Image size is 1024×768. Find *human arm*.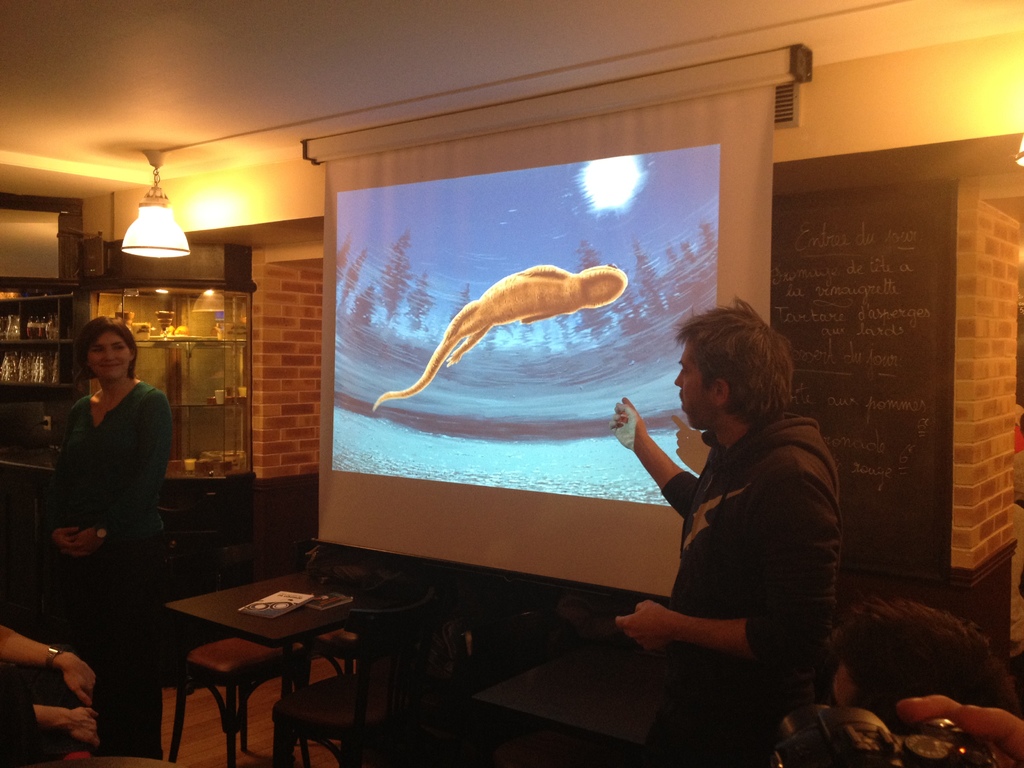
x1=0, y1=627, x2=91, y2=717.
